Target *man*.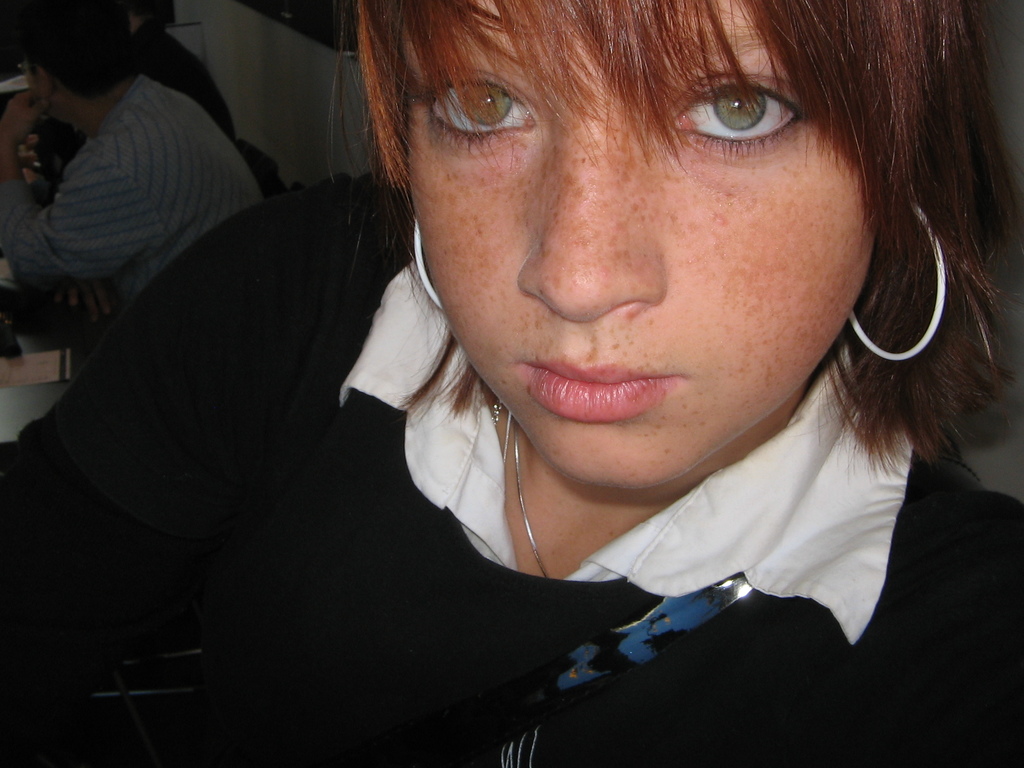
Target region: left=45, top=0, right=232, bottom=183.
